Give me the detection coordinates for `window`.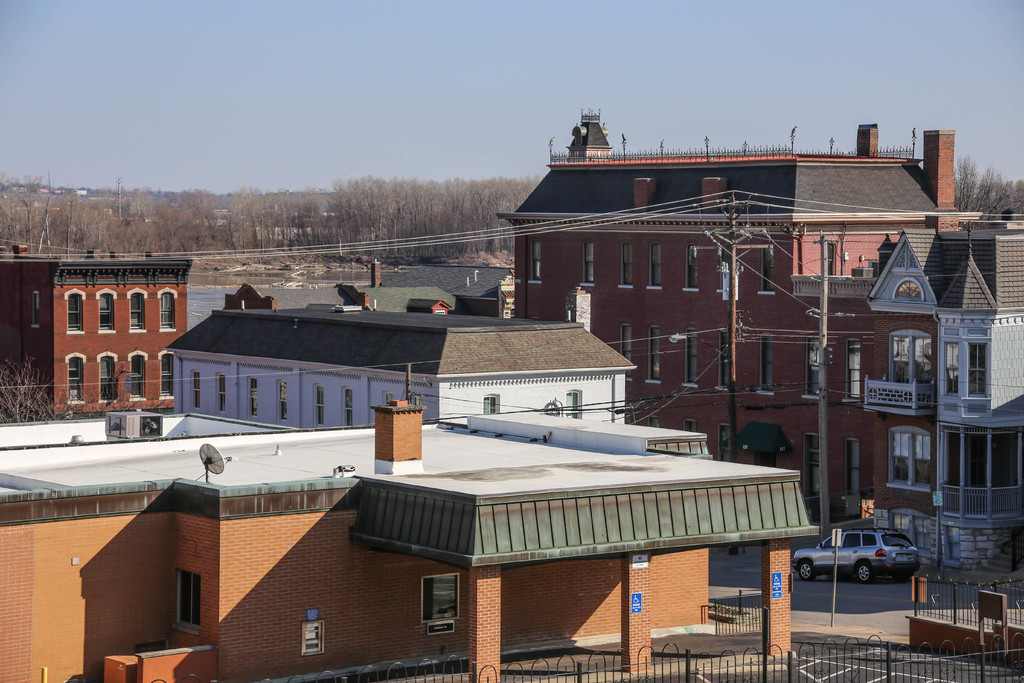
box=[130, 353, 150, 403].
